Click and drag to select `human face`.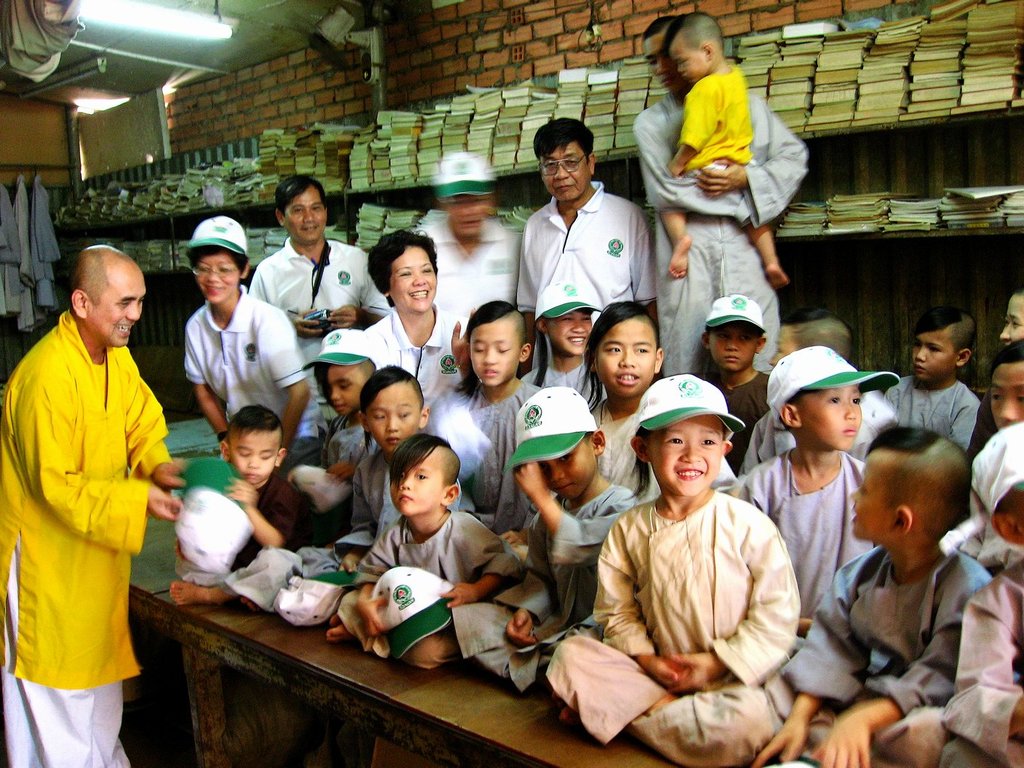
Selection: rect(847, 455, 885, 536).
